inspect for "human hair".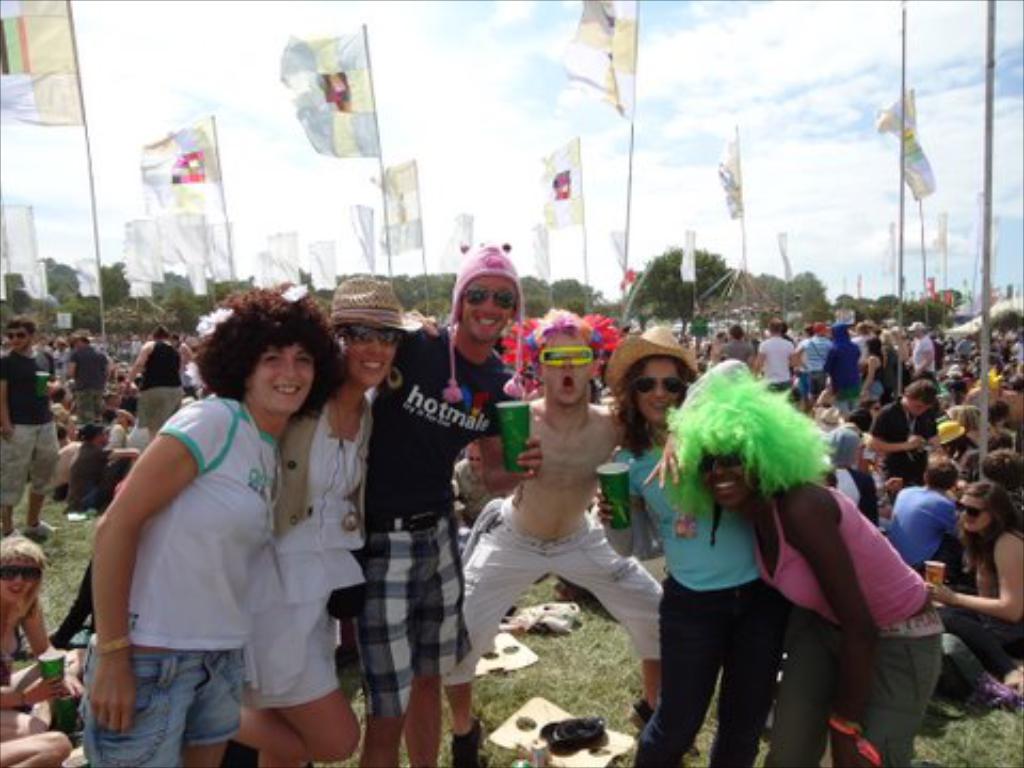
Inspection: BBox(986, 397, 1009, 422).
